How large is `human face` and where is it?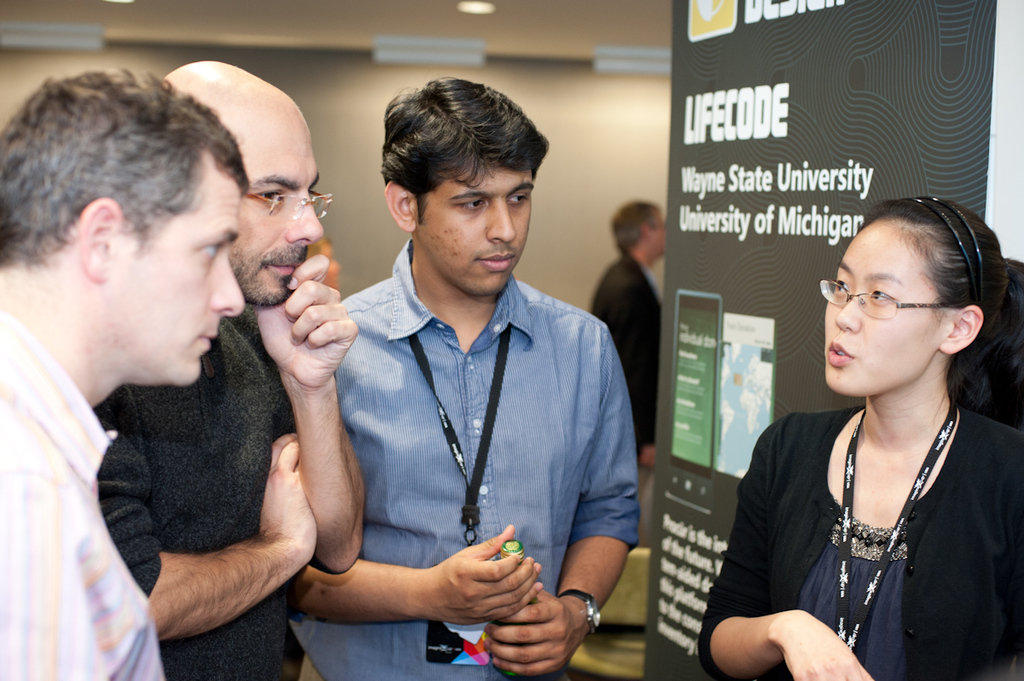
Bounding box: 229 108 324 307.
